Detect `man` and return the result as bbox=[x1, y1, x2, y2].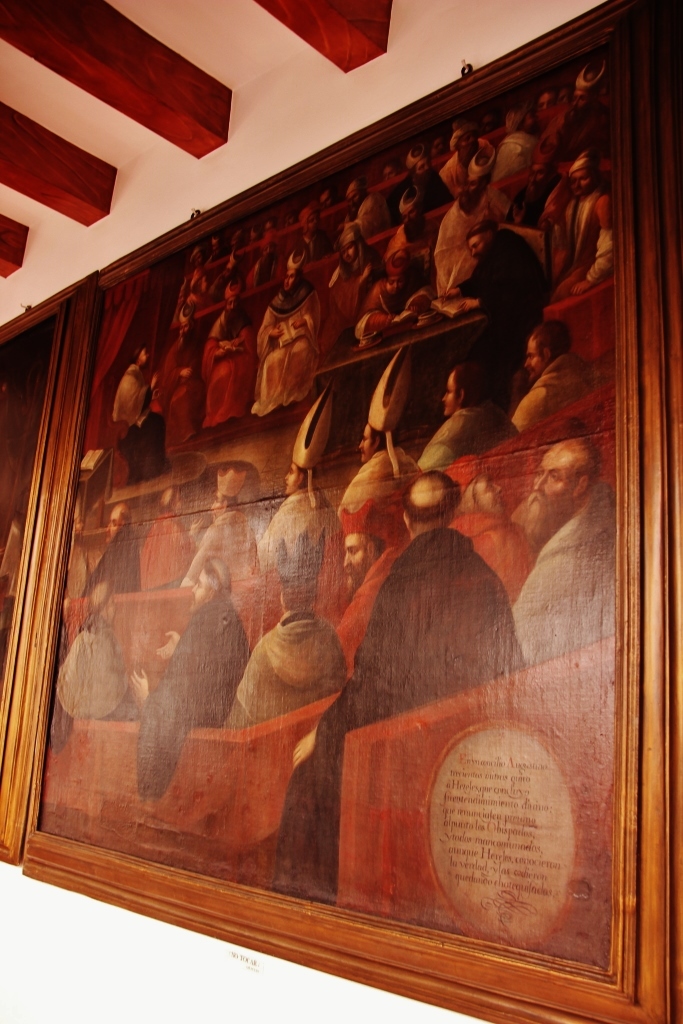
bbox=[340, 345, 428, 533].
